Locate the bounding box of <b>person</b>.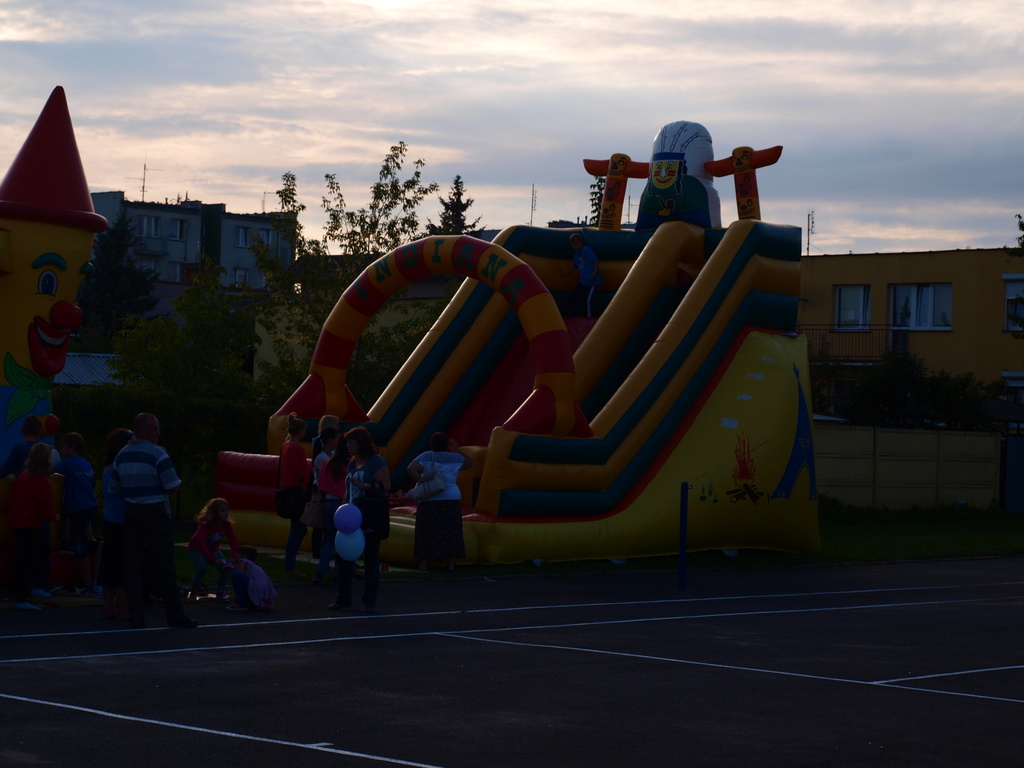
Bounding box: box(409, 429, 476, 629).
